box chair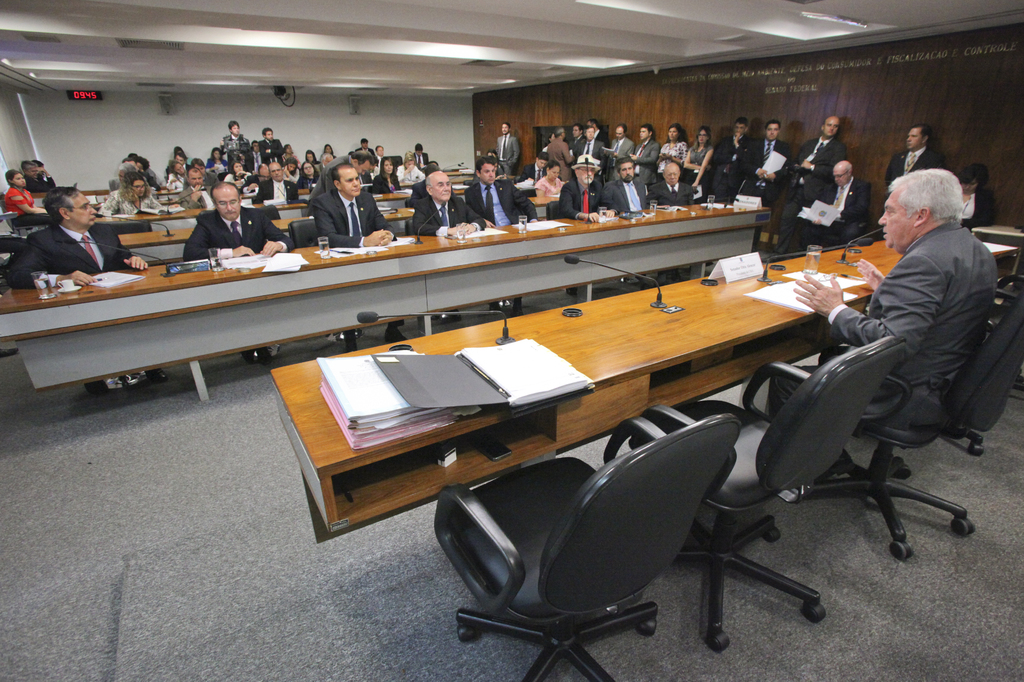
(left=0, top=193, right=47, bottom=245)
